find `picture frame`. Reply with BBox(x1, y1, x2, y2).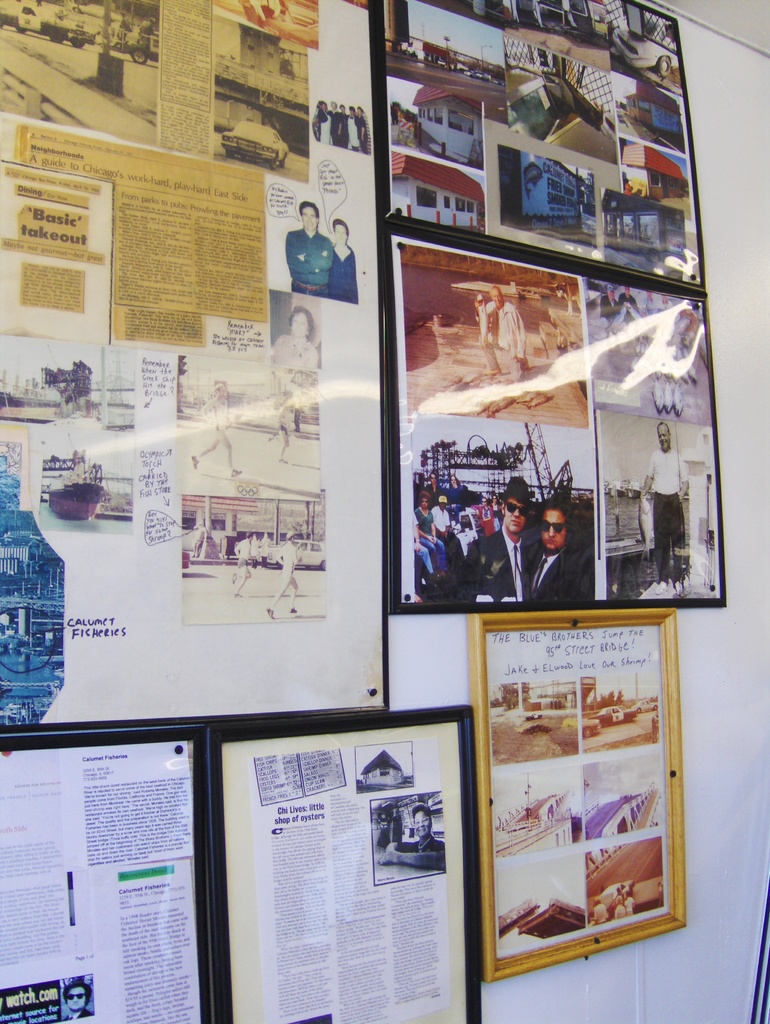
BBox(376, 242, 729, 607).
